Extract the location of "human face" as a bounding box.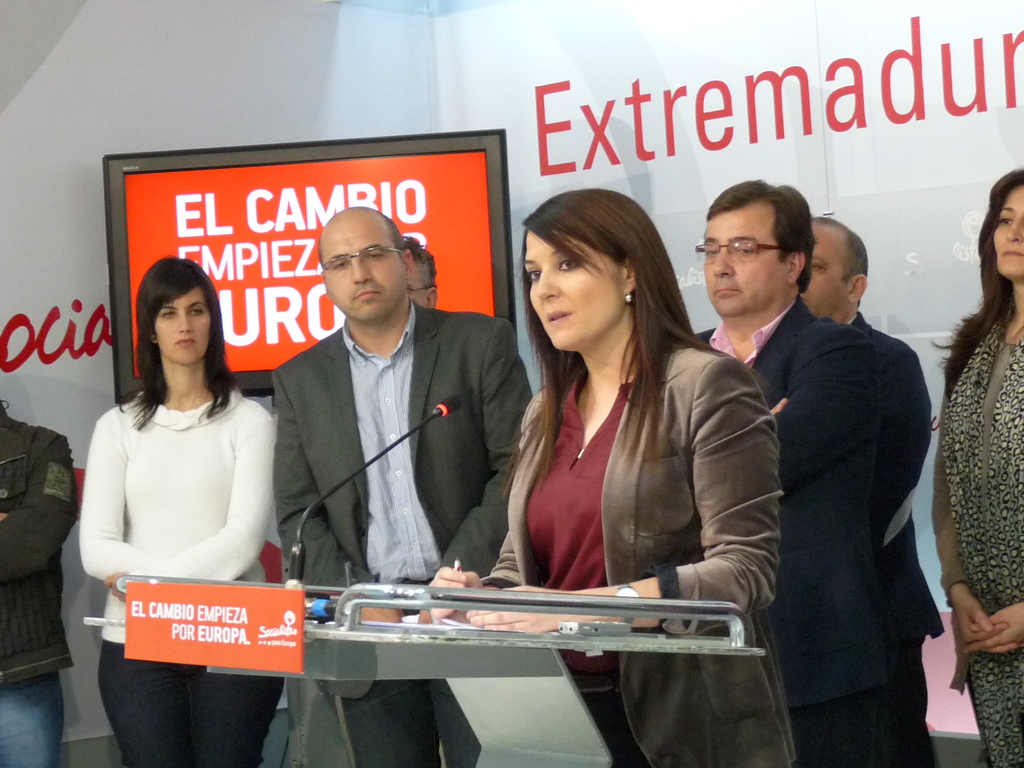
156 283 212 367.
